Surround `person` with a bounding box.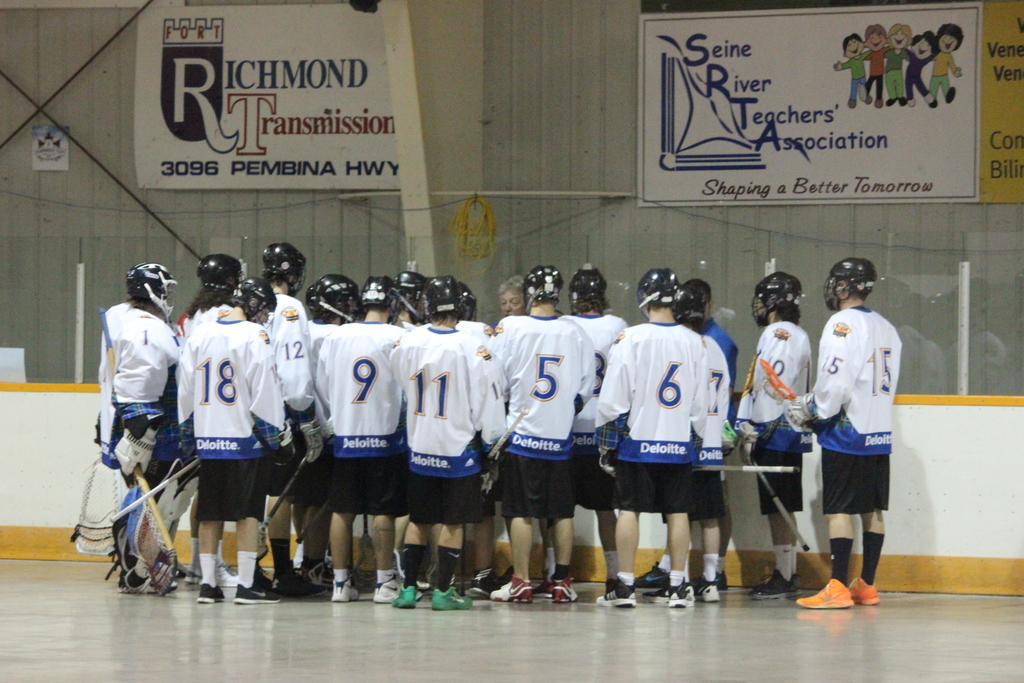
bbox=(593, 268, 708, 606).
